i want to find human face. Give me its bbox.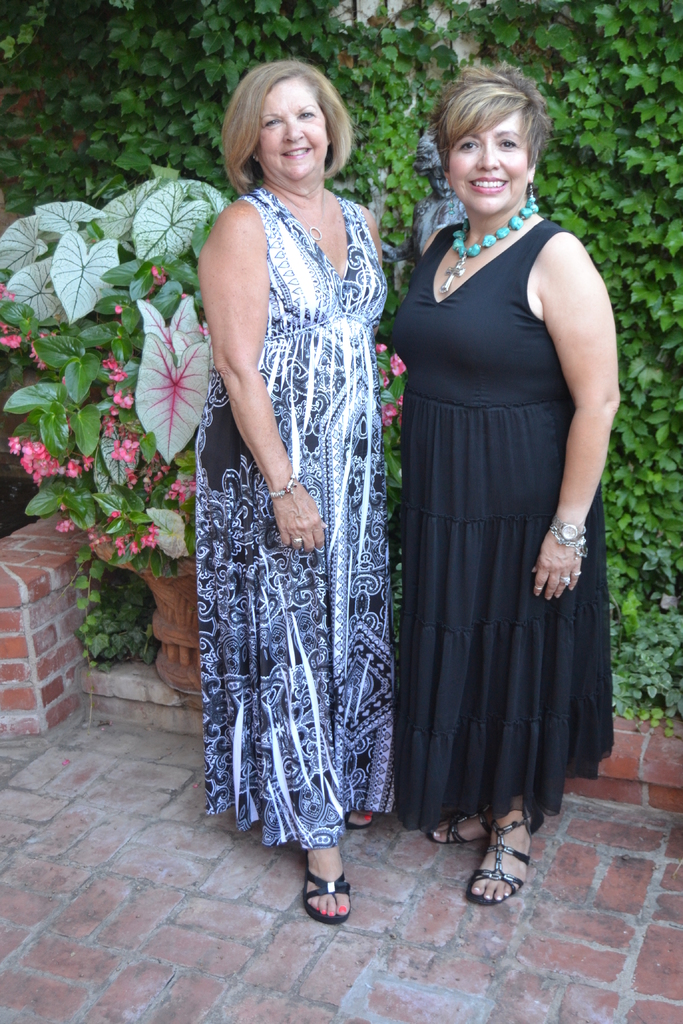
locate(258, 77, 325, 188).
